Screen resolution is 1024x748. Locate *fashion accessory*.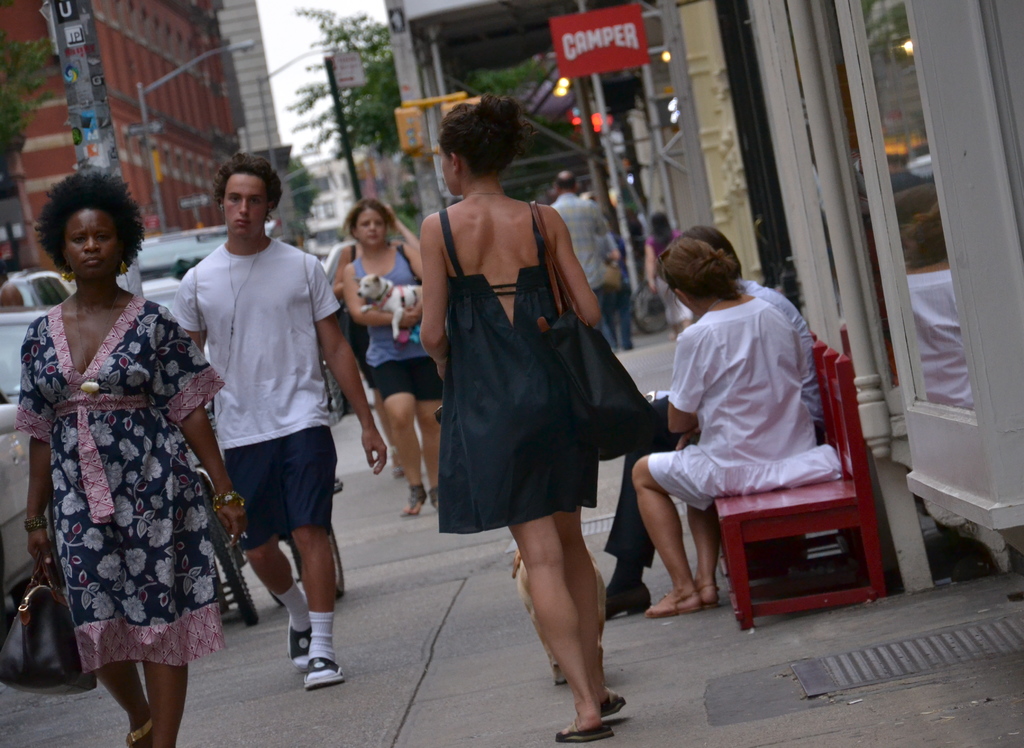
l=305, t=610, r=340, b=679.
